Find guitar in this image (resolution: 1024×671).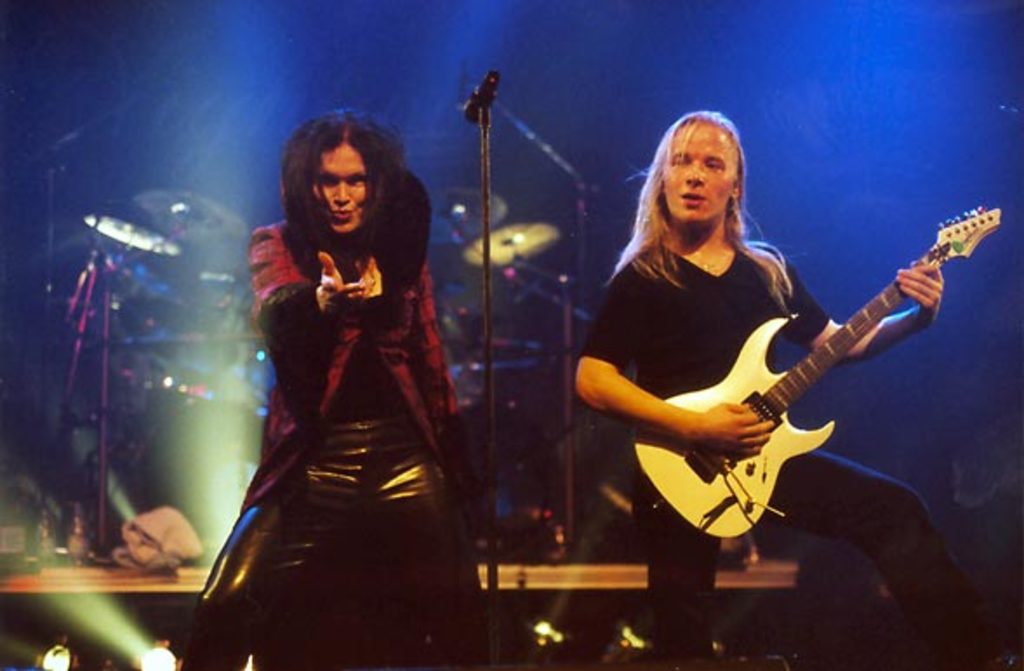
{"left": 617, "top": 223, "right": 996, "bottom": 555}.
